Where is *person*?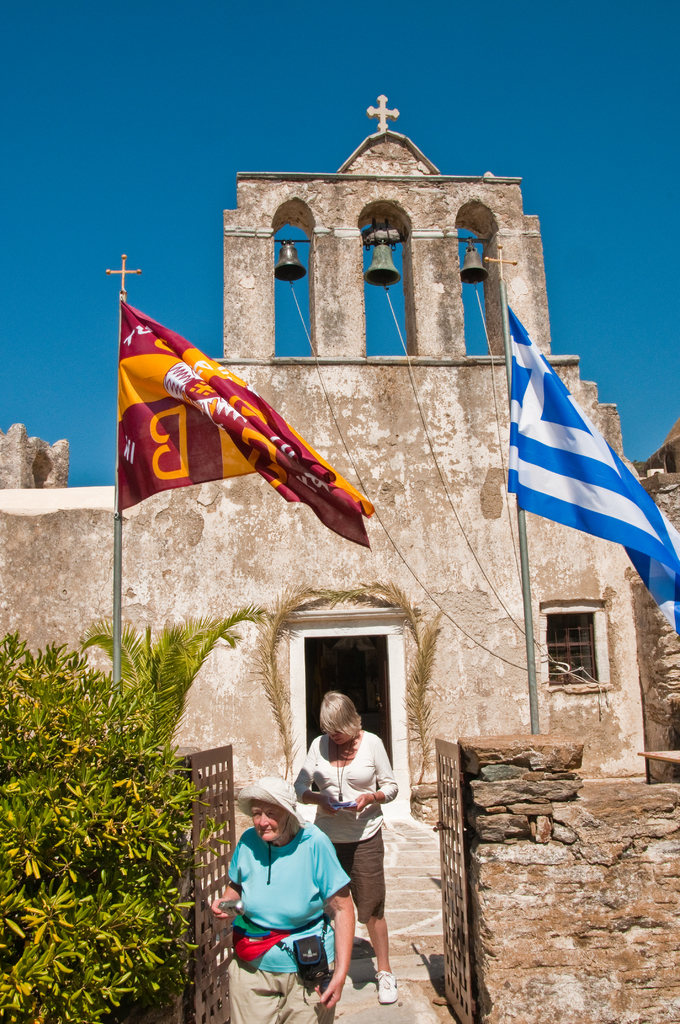
[296, 686, 402, 1010].
